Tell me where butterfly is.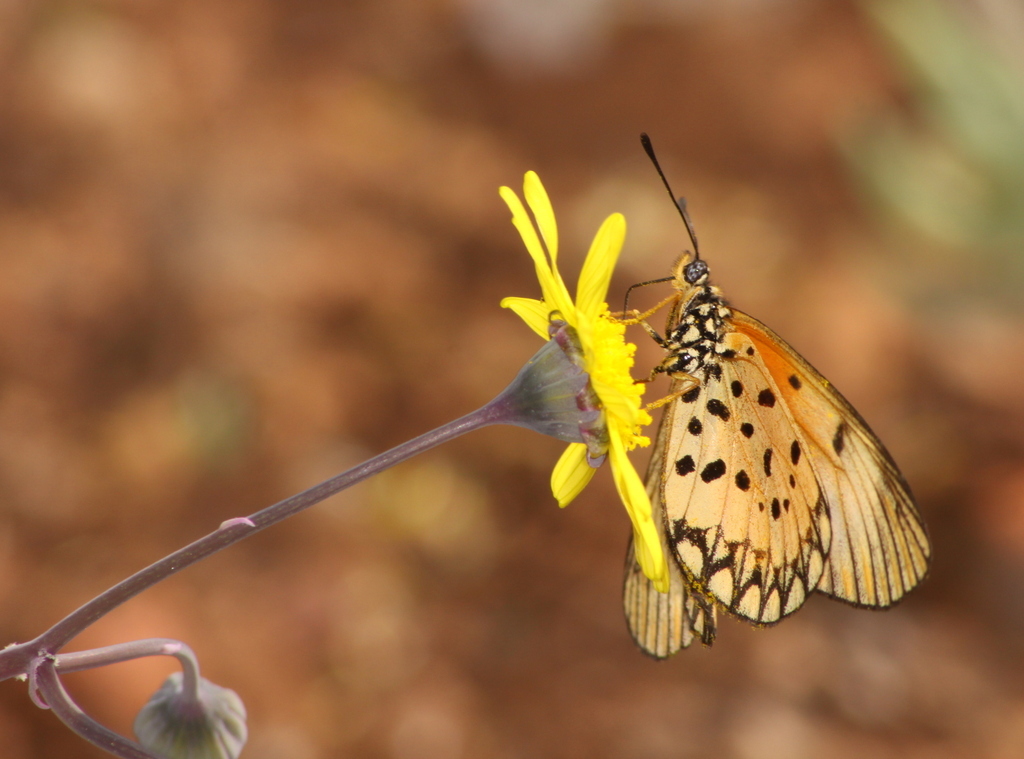
butterfly is at 596, 141, 927, 655.
